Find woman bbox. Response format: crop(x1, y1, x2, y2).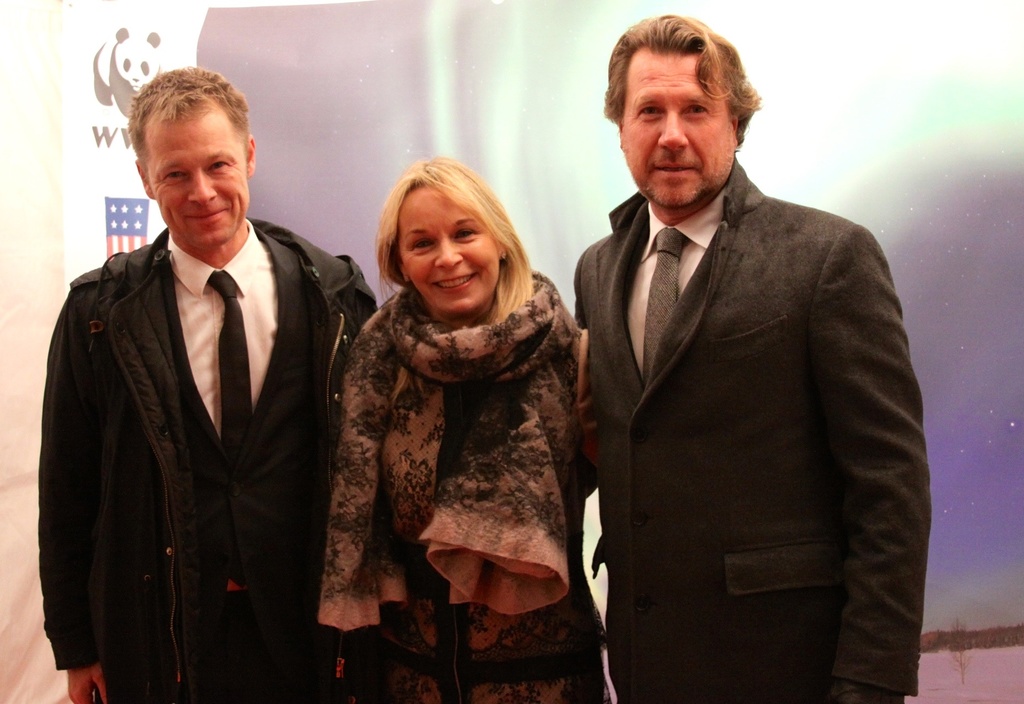
crop(296, 168, 612, 682).
